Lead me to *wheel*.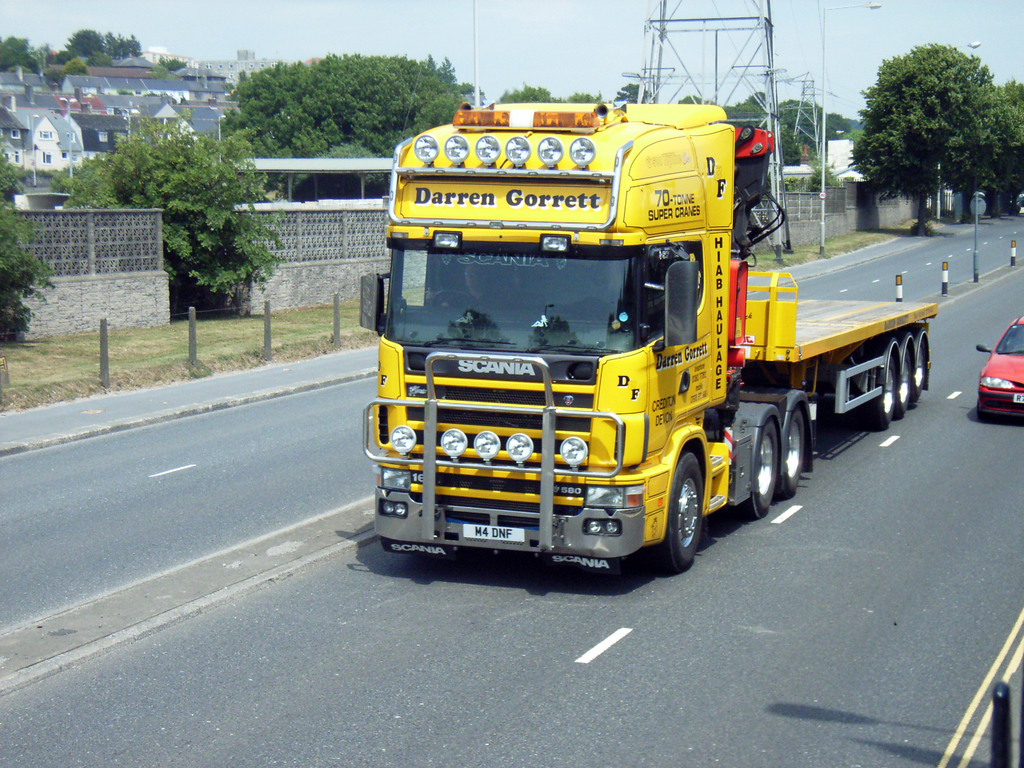
Lead to BBox(743, 417, 783, 520).
